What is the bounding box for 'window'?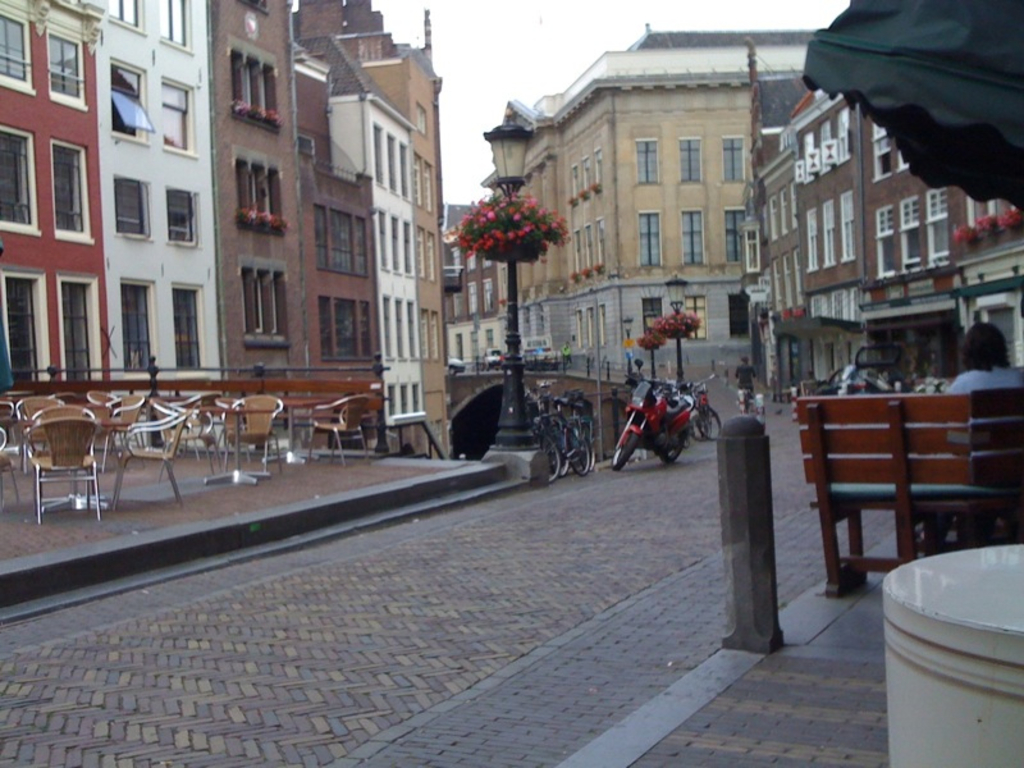
pyautogui.locateOnScreen(50, 141, 97, 242).
